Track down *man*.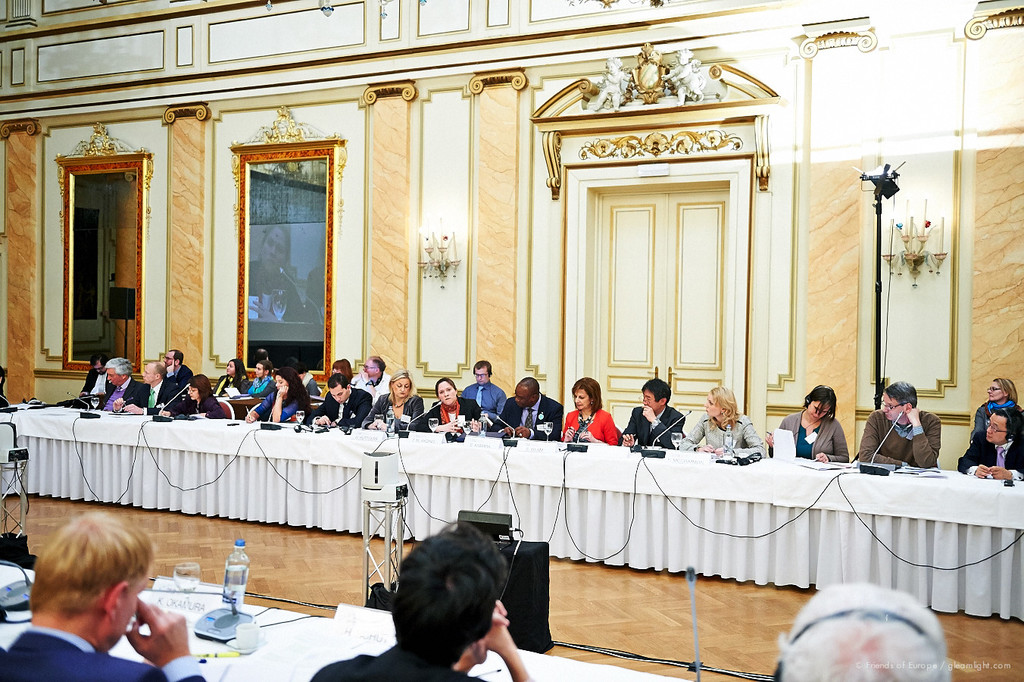
Tracked to region(956, 402, 1023, 477).
